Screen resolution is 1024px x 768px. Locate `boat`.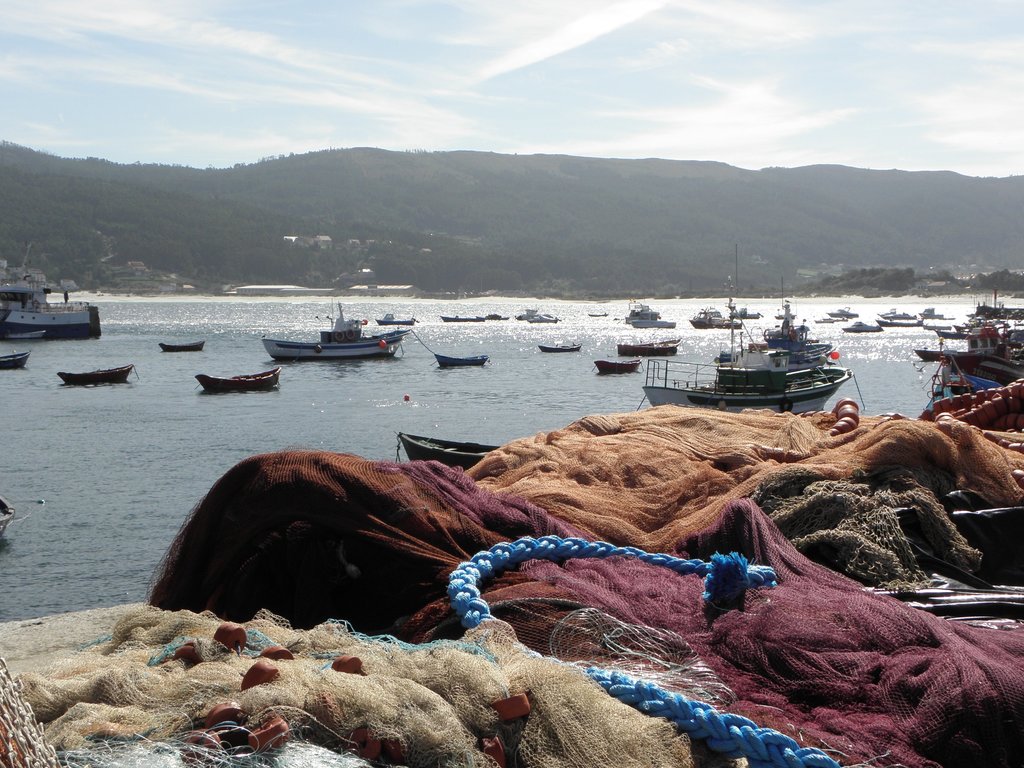
region(918, 306, 945, 318).
